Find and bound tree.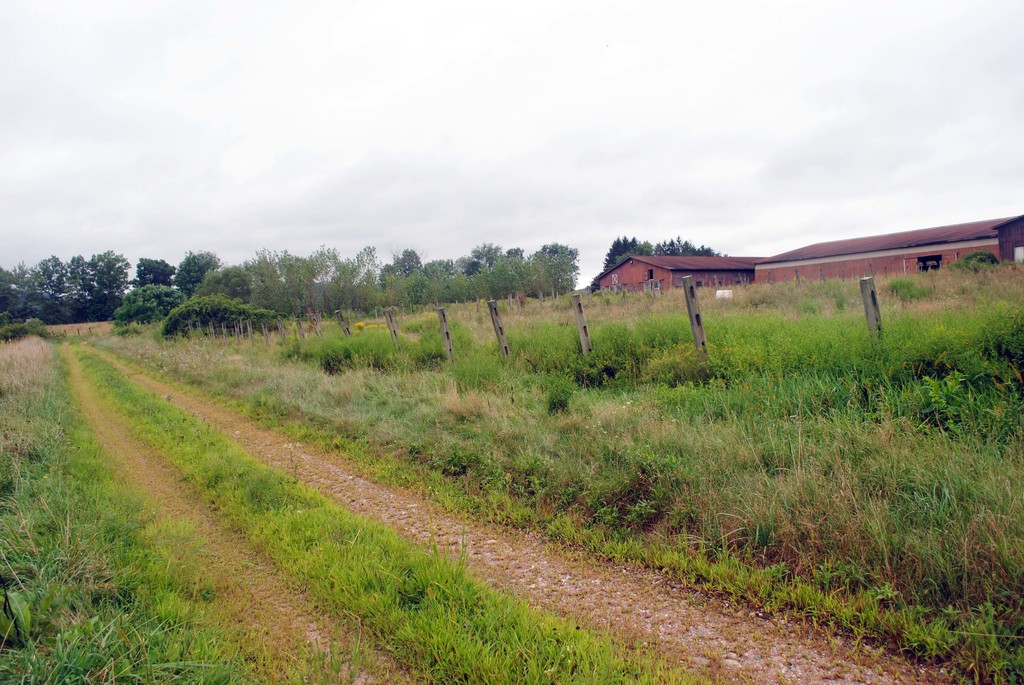
Bound: [left=0, top=260, right=41, bottom=331].
